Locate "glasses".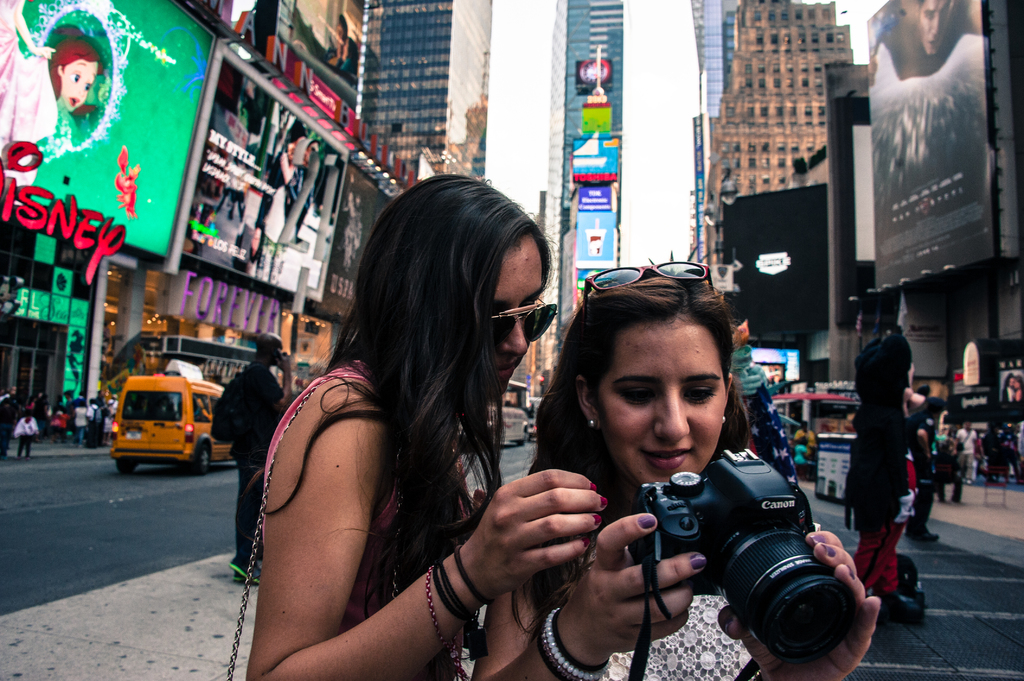
Bounding box: region(579, 254, 719, 311).
